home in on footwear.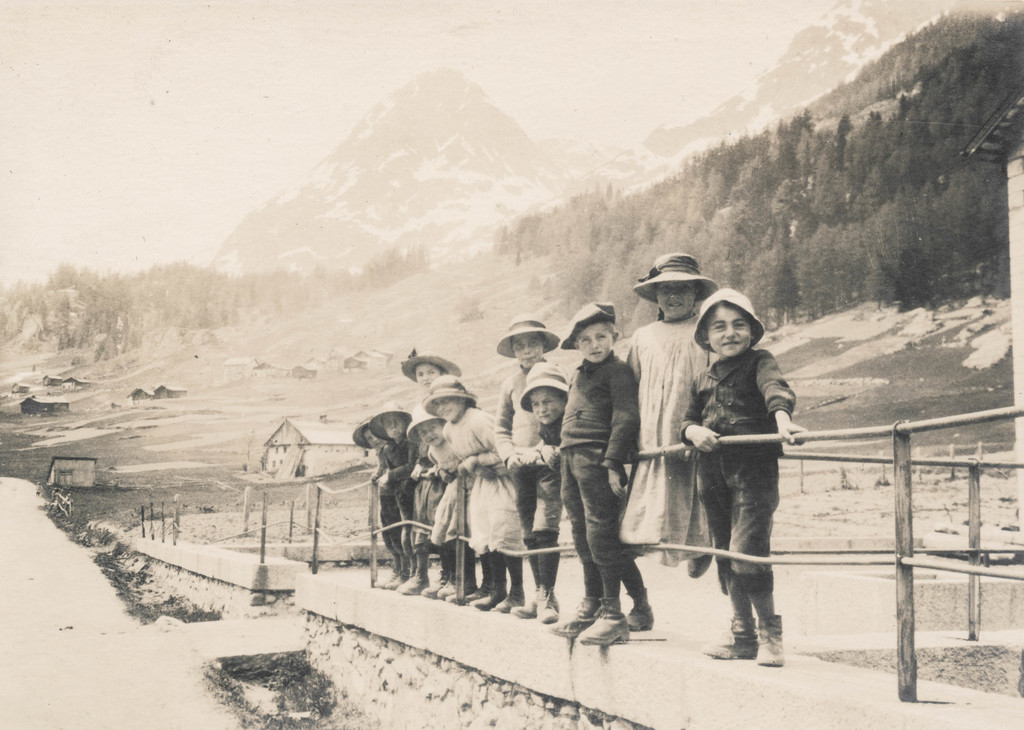
Homed in at 421 580 444 602.
